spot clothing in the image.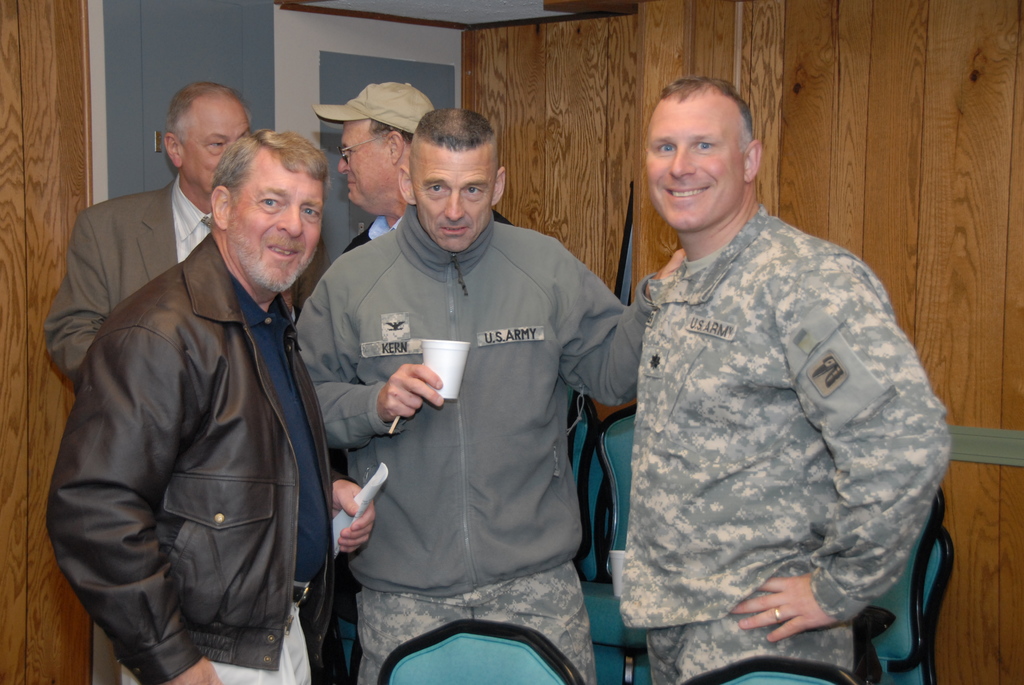
clothing found at 45/171/328/387.
